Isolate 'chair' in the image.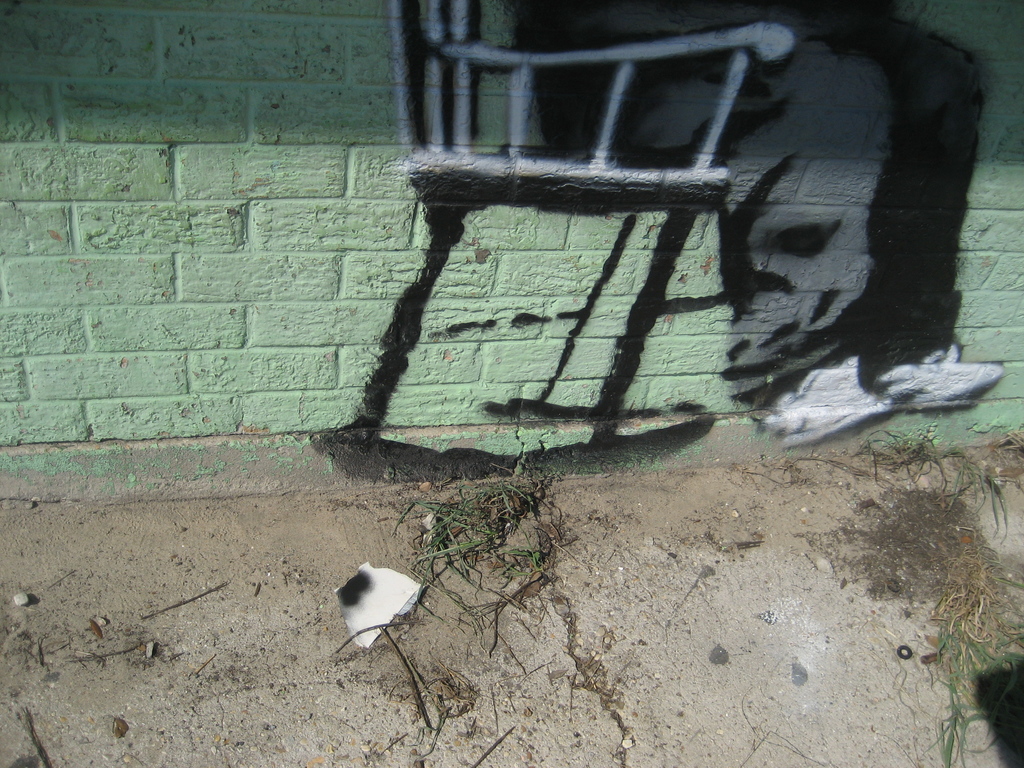
Isolated region: pyautogui.locateOnScreen(315, 0, 798, 482).
